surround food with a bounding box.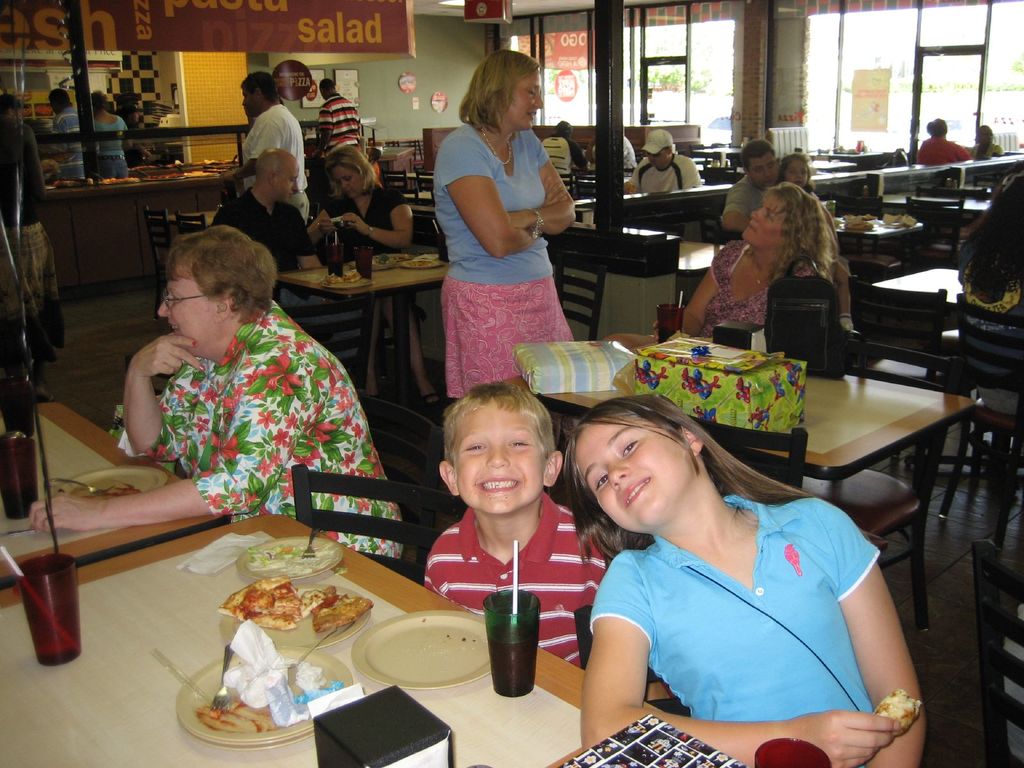
196/694/282/735.
